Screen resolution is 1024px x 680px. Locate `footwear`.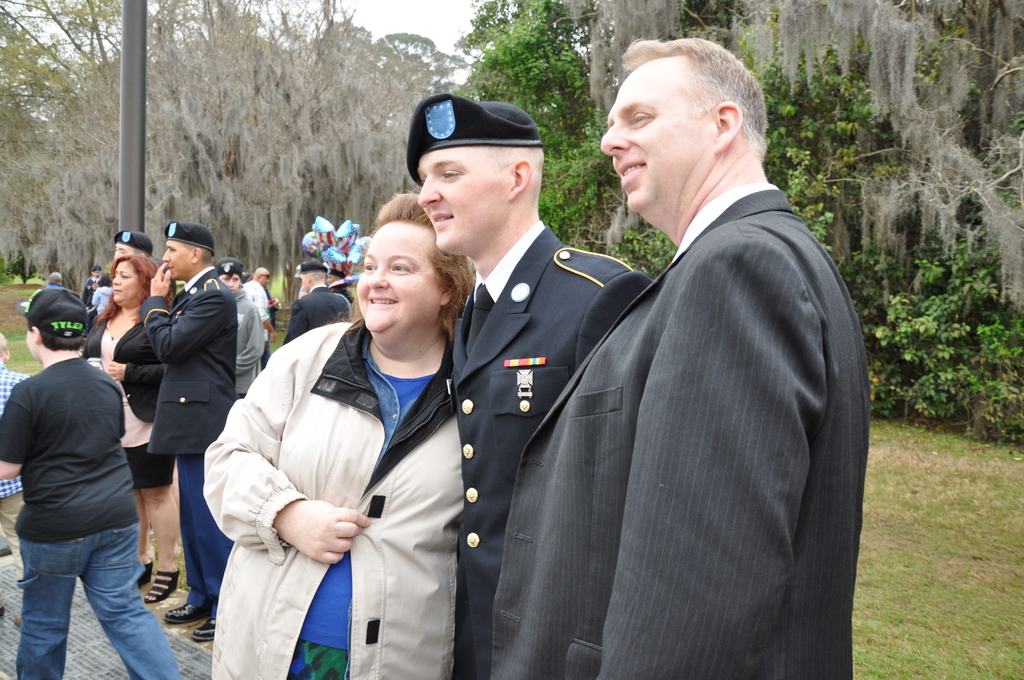
134 559 152 583.
